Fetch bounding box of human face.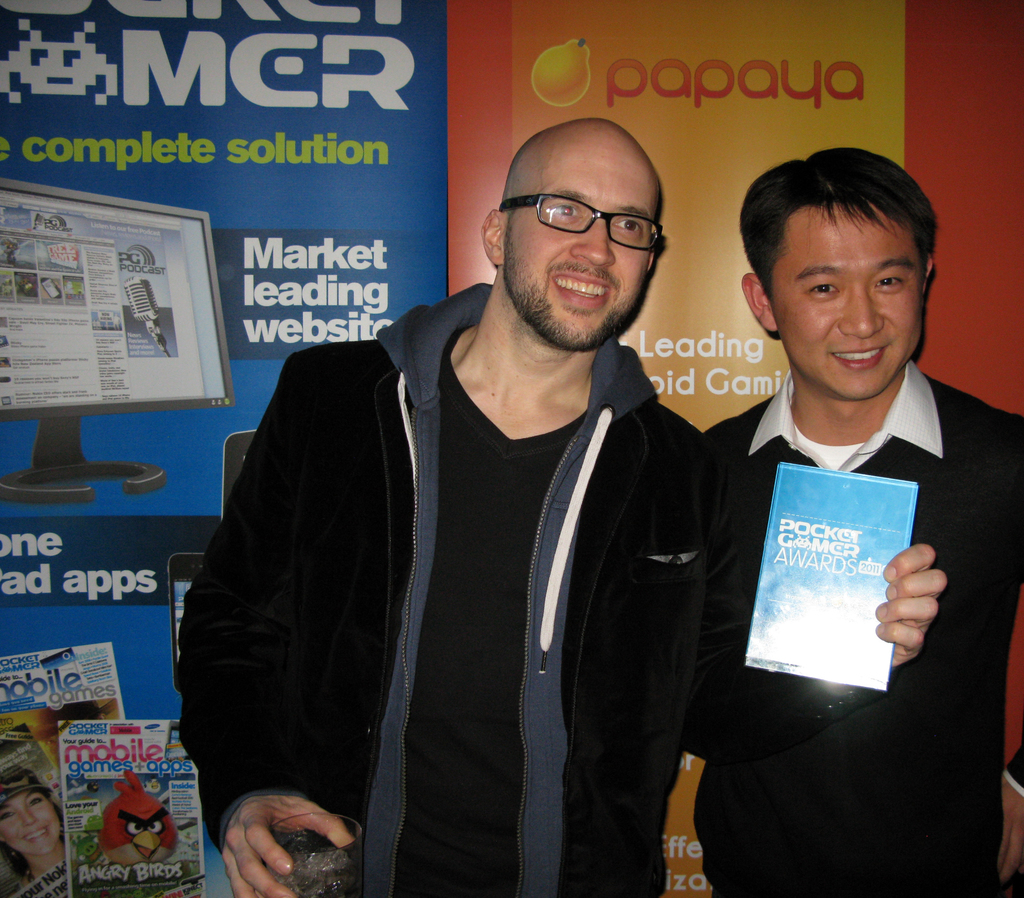
Bbox: box=[771, 204, 922, 401].
